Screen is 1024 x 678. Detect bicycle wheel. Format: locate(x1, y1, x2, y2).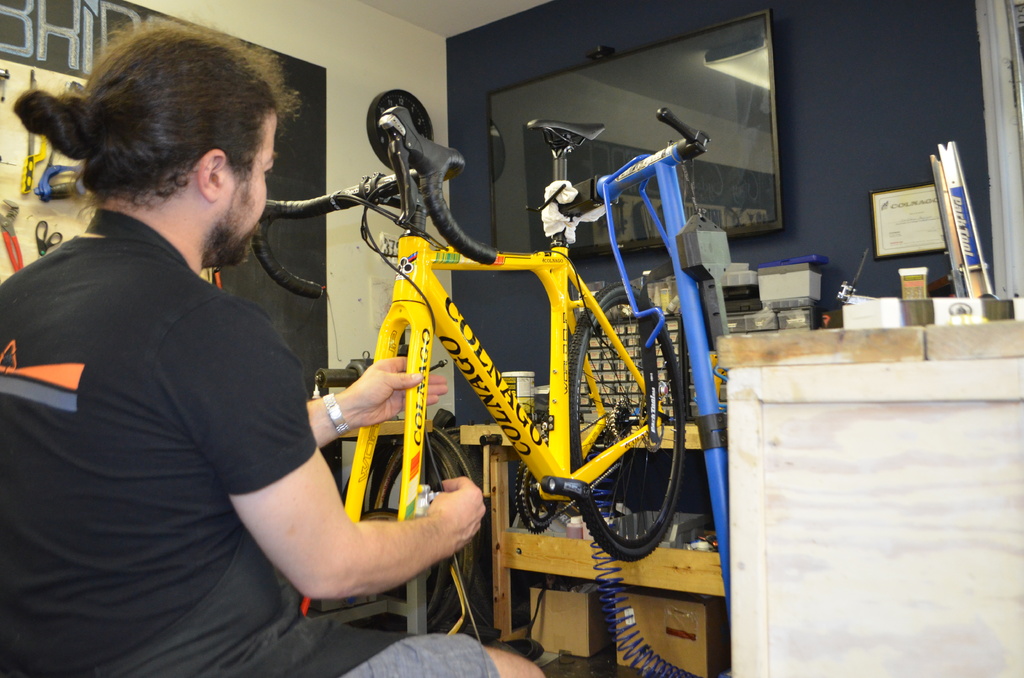
locate(566, 281, 690, 563).
